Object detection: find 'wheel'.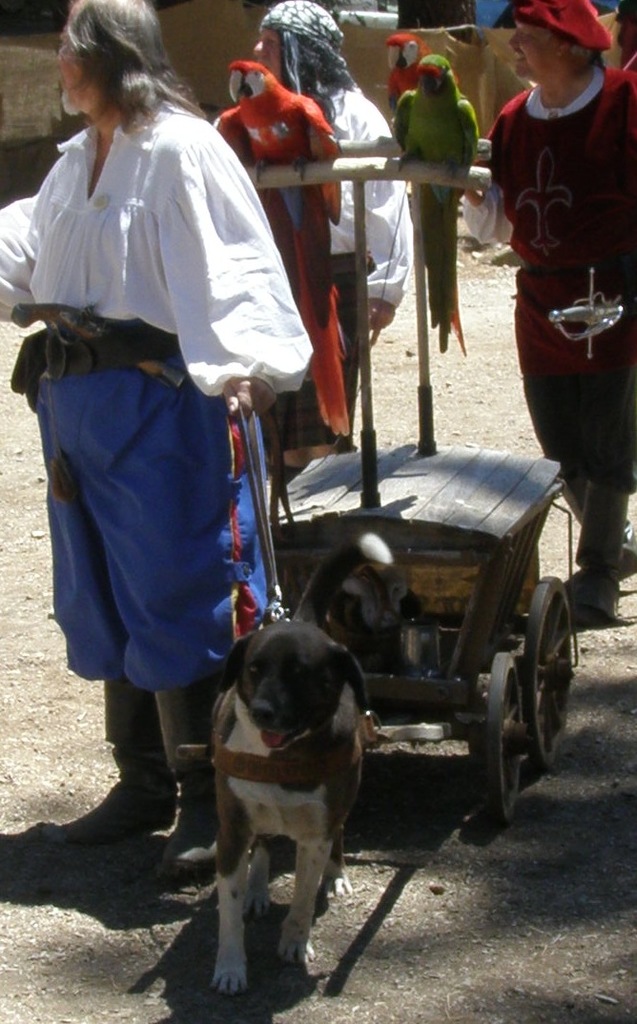
[x1=479, y1=648, x2=526, y2=816].
